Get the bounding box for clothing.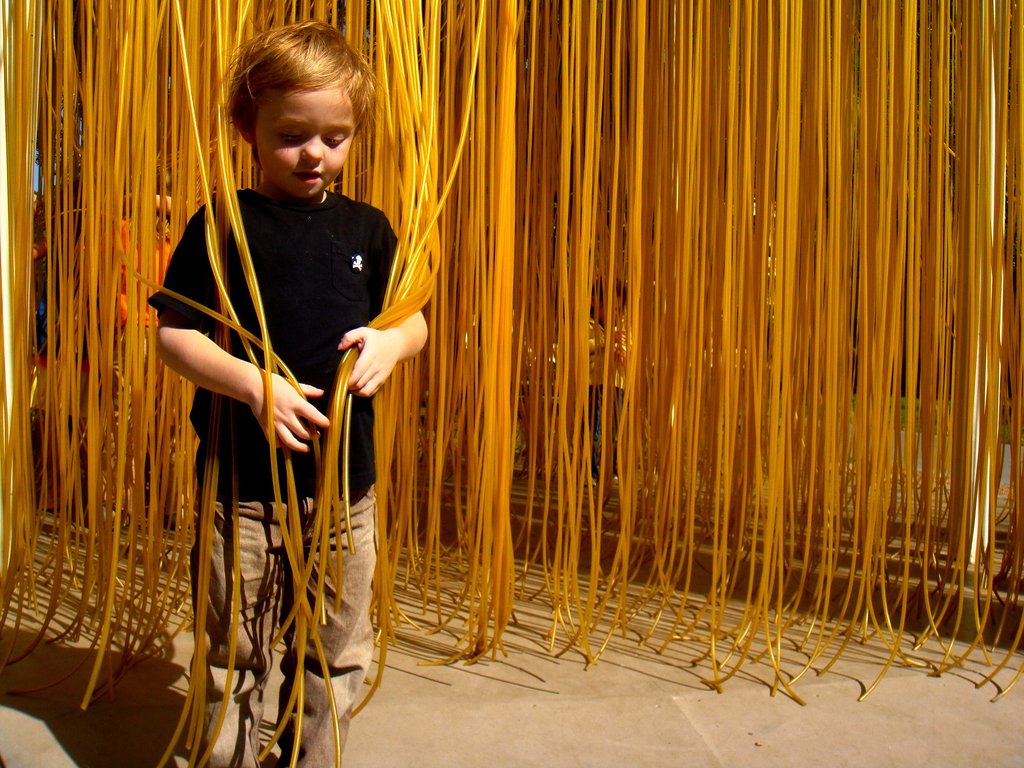
147/184/401/767.
